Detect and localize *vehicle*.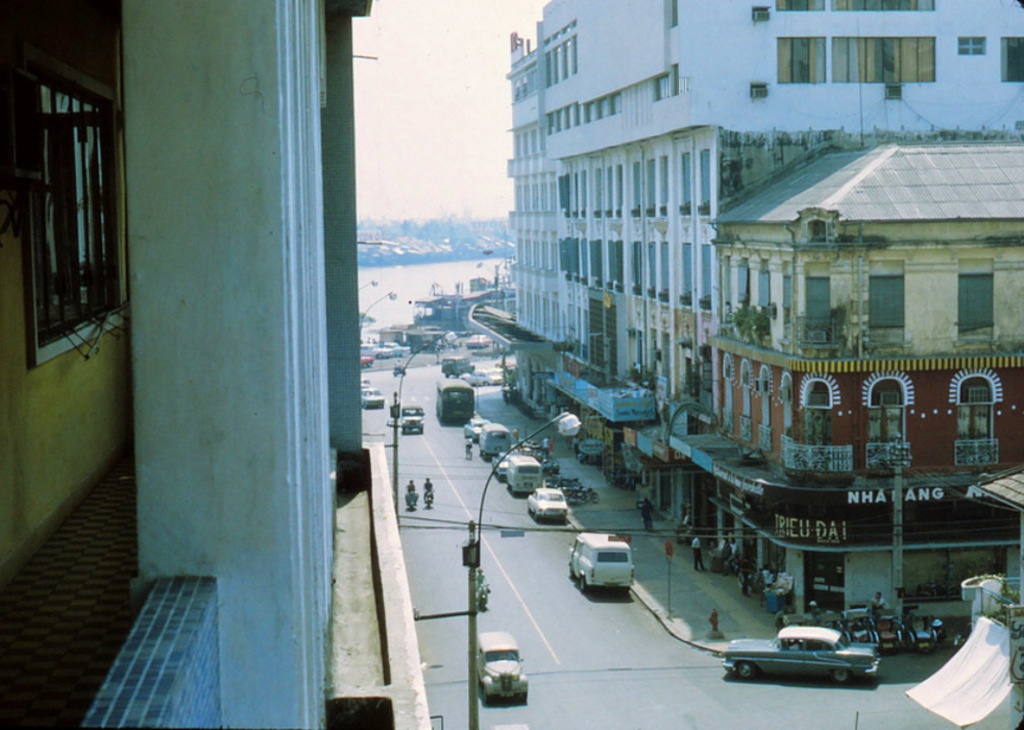
Localized at (x1=359, y1=386, x2=386, y2=412).
